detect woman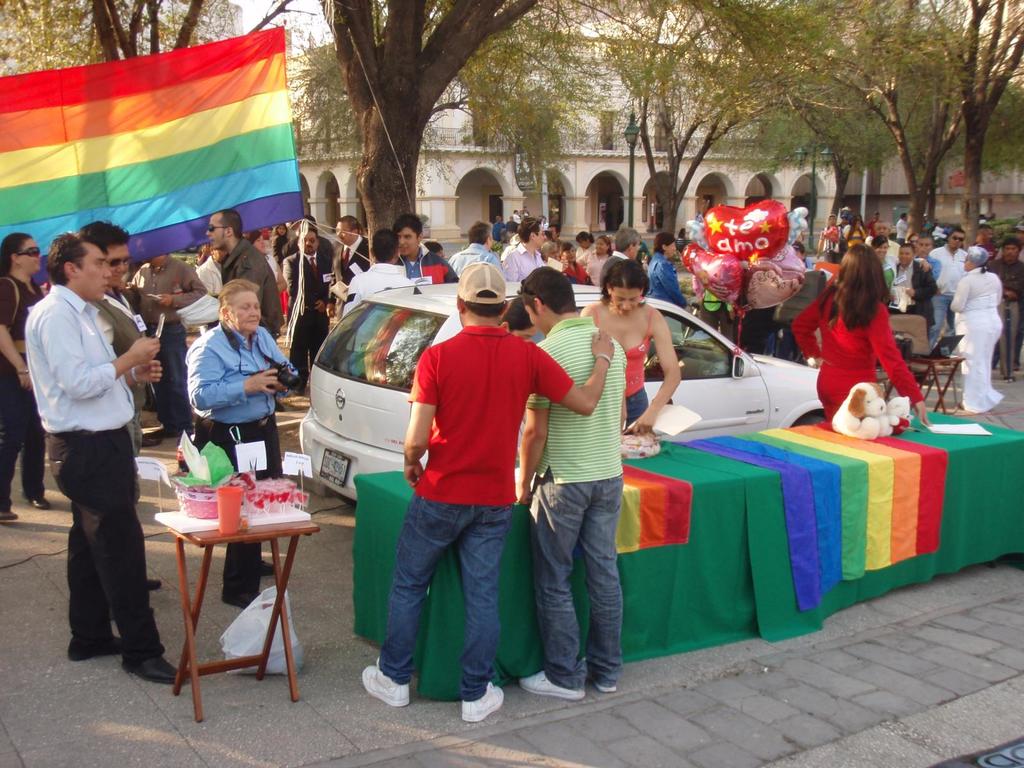
{"left": 497, "top": 298, "right": 541, "bottom": 349}
